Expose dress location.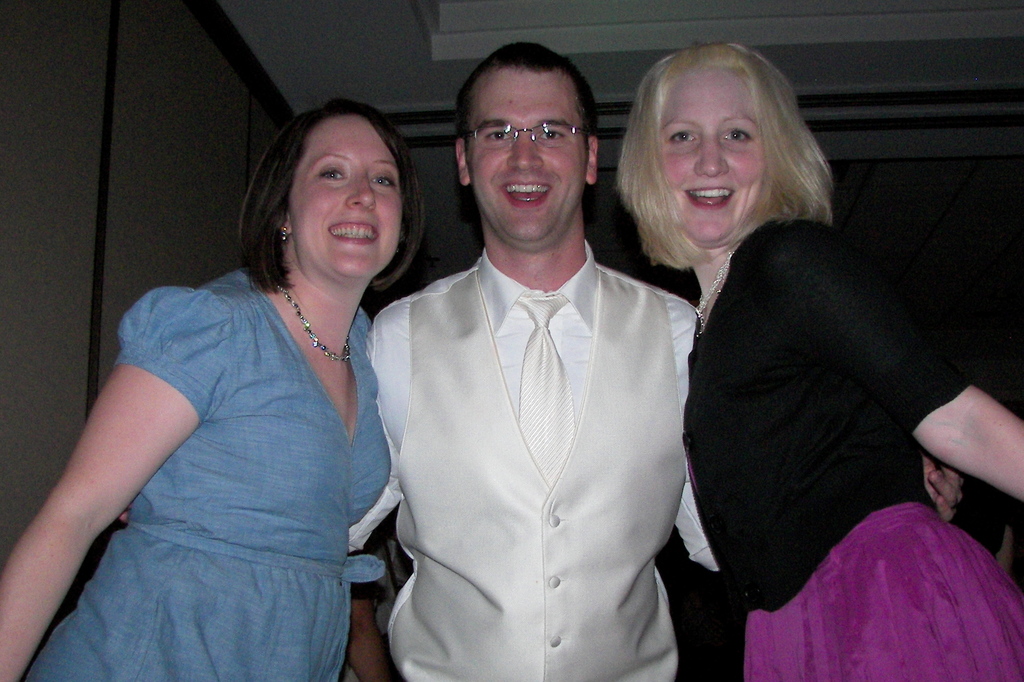
Exposed at 17:255:411:678.
